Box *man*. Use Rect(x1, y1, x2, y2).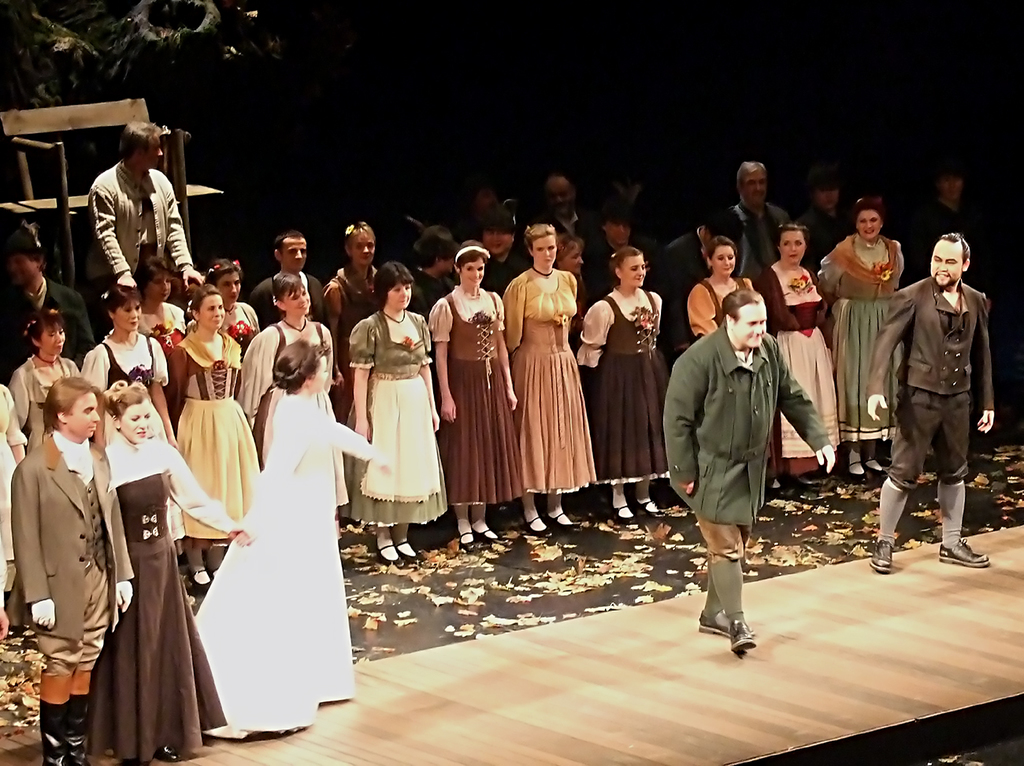
Rect(246, 229, 339, 432).
